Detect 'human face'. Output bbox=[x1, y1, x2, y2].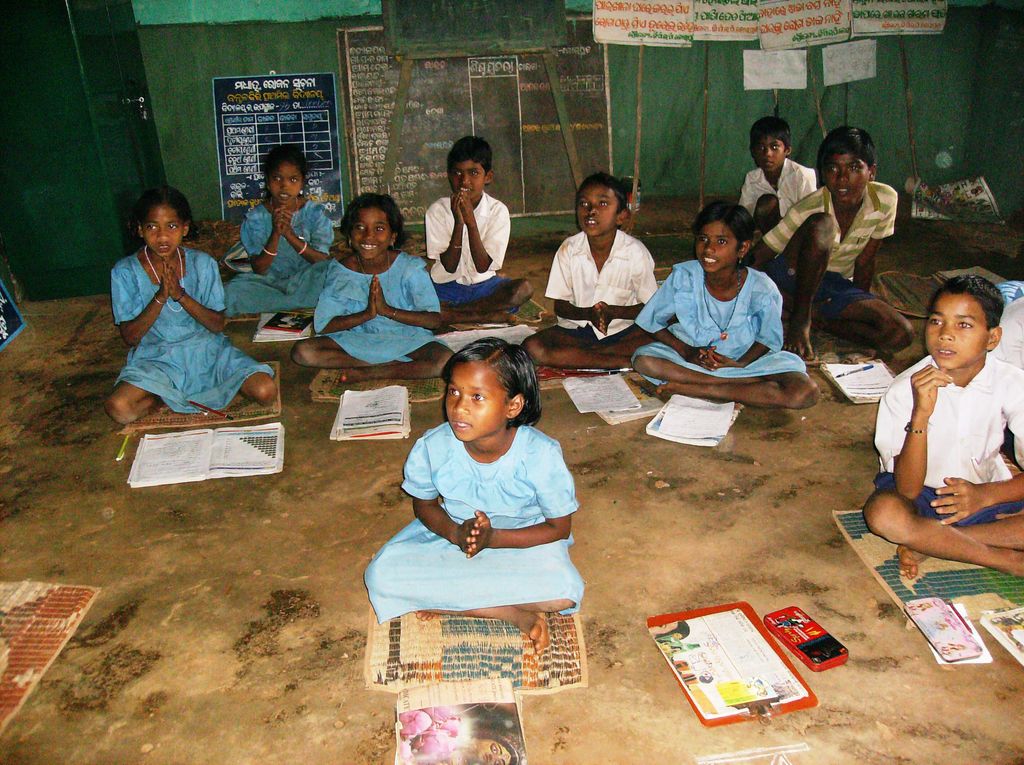
bbox=[756, 139, 782, 171].
